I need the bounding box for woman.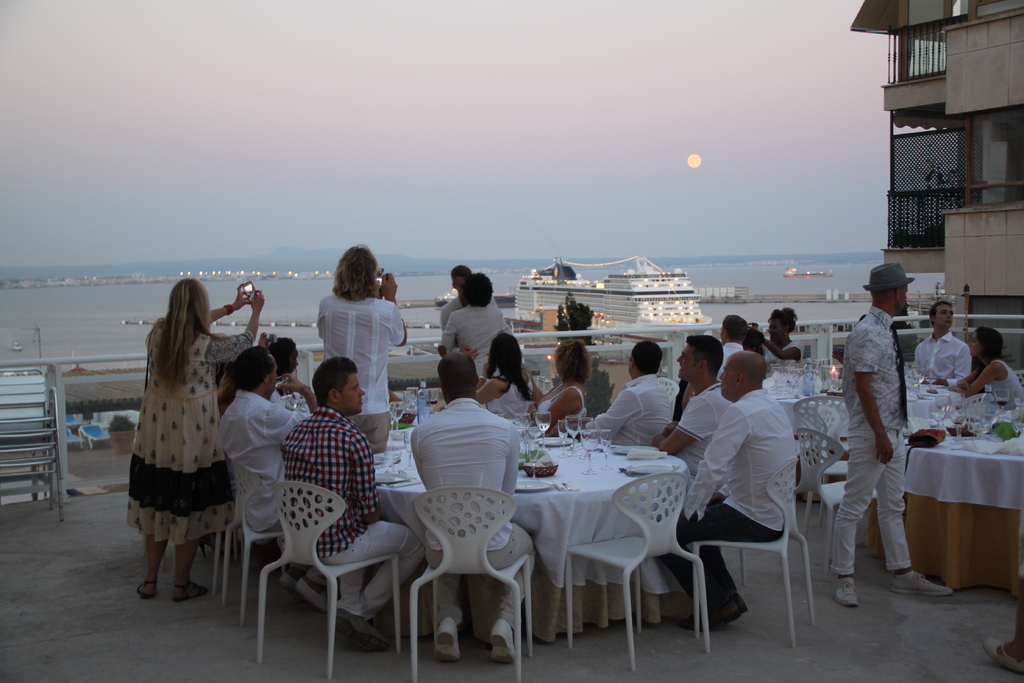
Here it is: l=472, t=331, r=543, b=431.
